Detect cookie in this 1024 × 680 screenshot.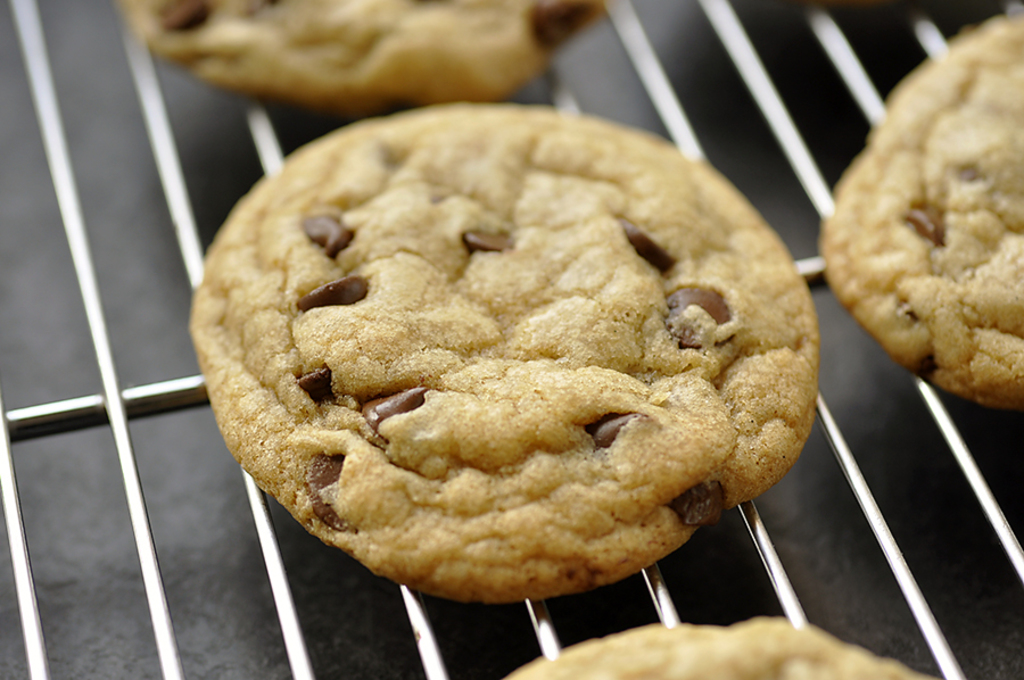
Detection: x1=182, y1=93, x2=823, y2=612.
